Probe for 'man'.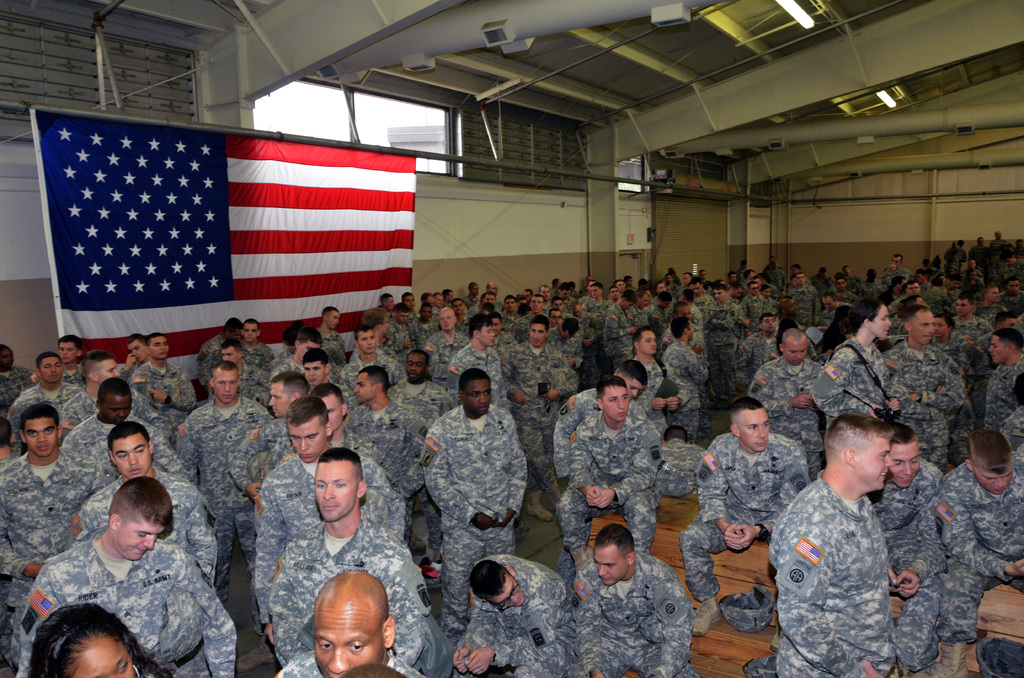
Probe result: x1=250, y1=393, x2=406, y2=642.
